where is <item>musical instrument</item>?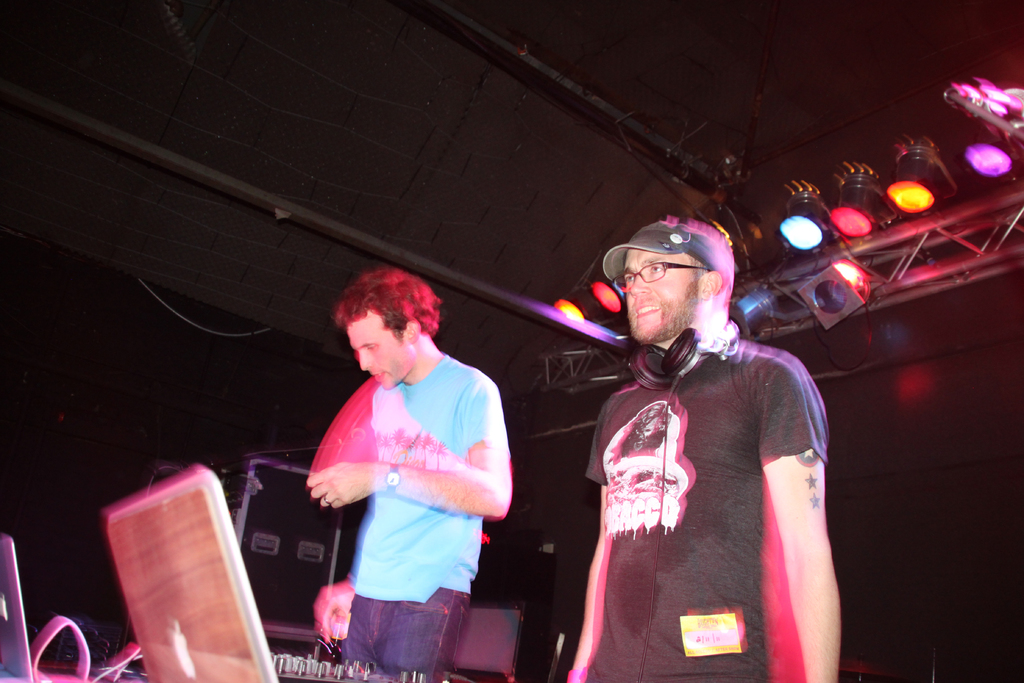
rect(262, 651, 426, 682).
